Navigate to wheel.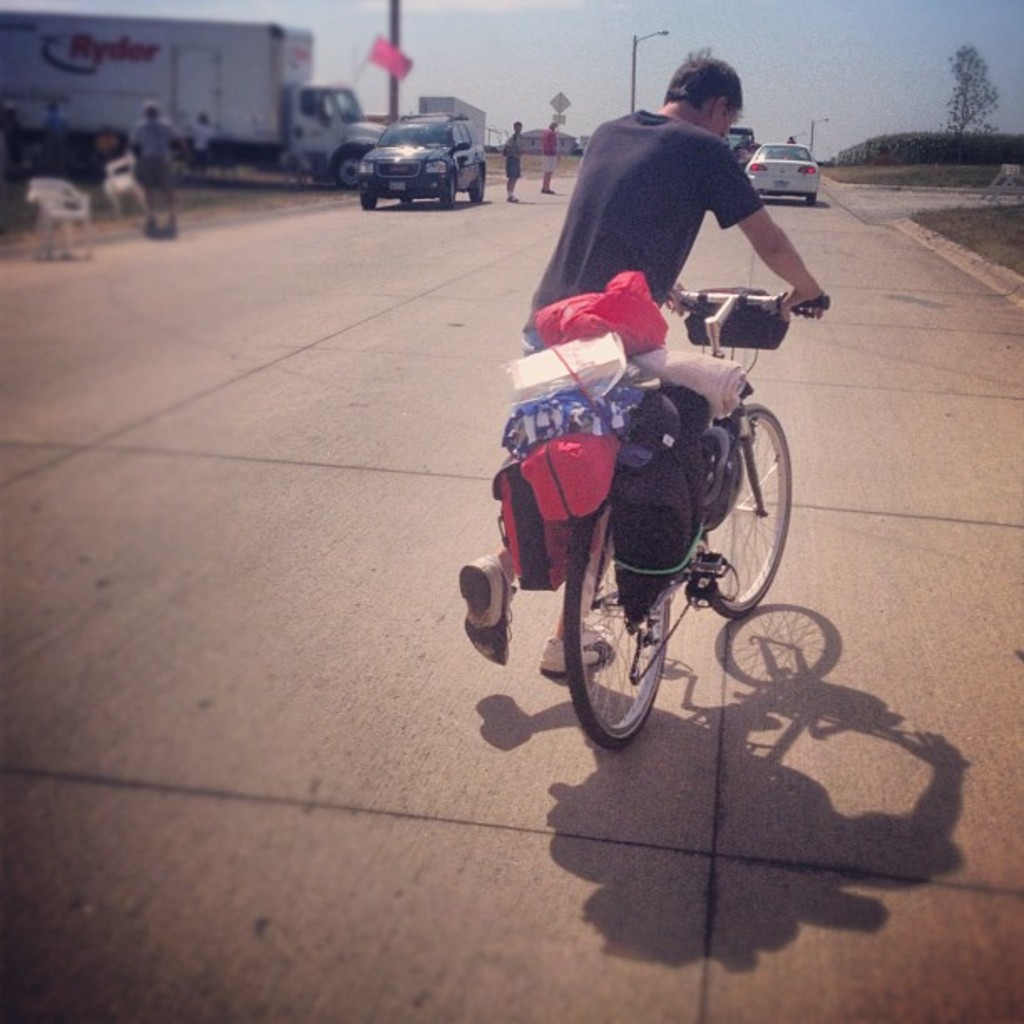
Navigation target: <box>328,147,363,186</box>.
